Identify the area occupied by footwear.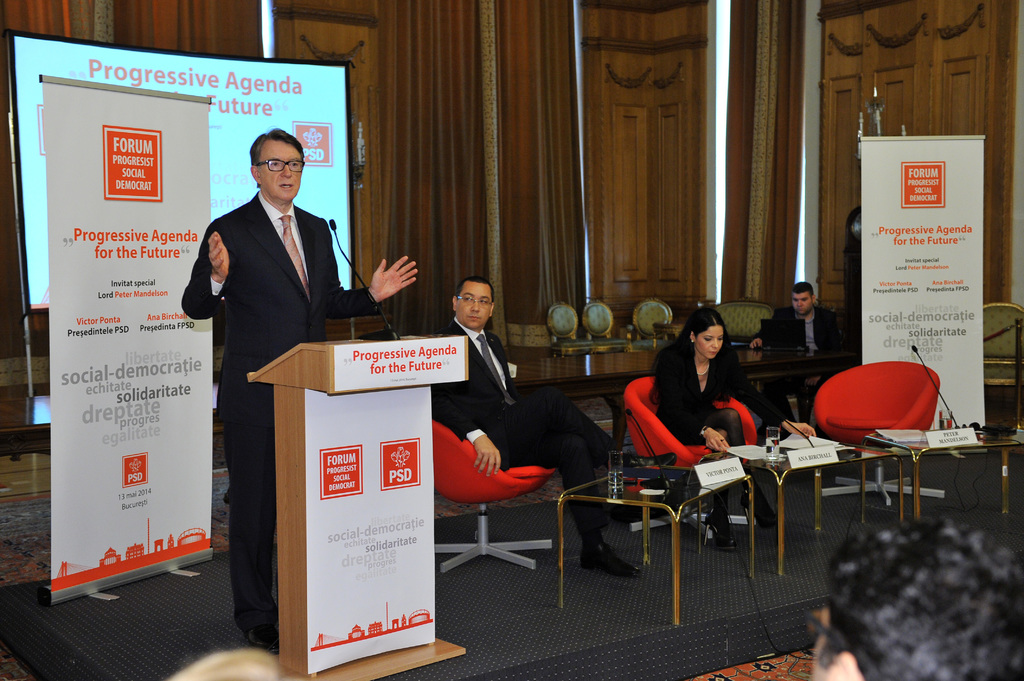
Area: x1=578, y1=537, x2=643, y2=577.
